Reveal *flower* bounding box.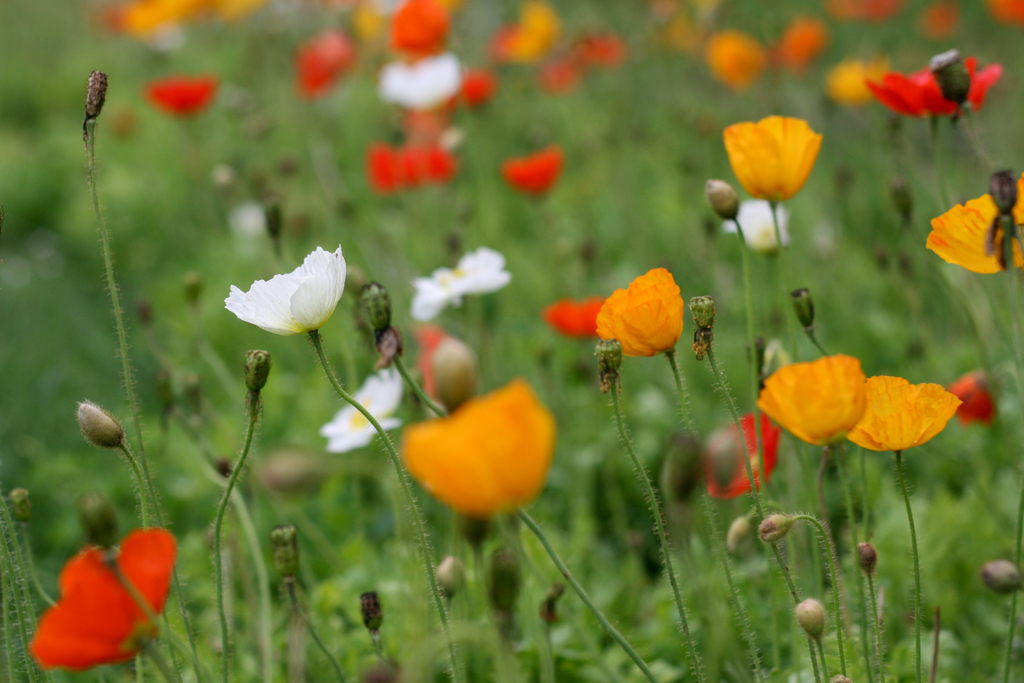
Revealed: crop(498, 138, 570, 205).
